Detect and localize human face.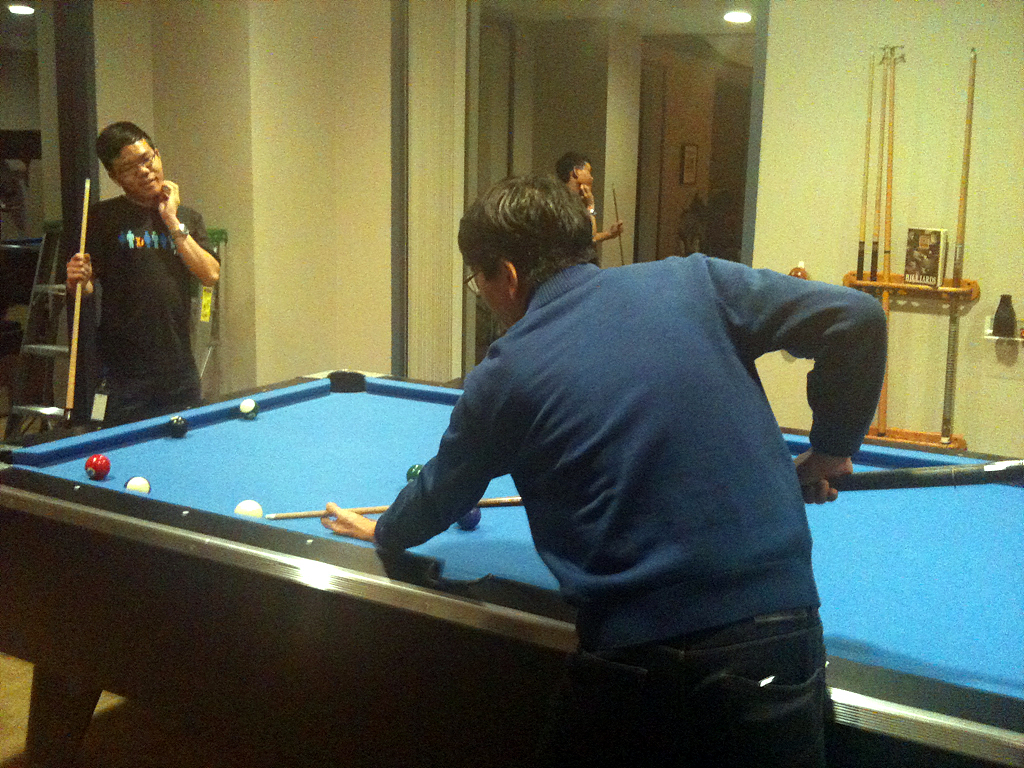
Localized at box=[470, 267, 503, 326].
